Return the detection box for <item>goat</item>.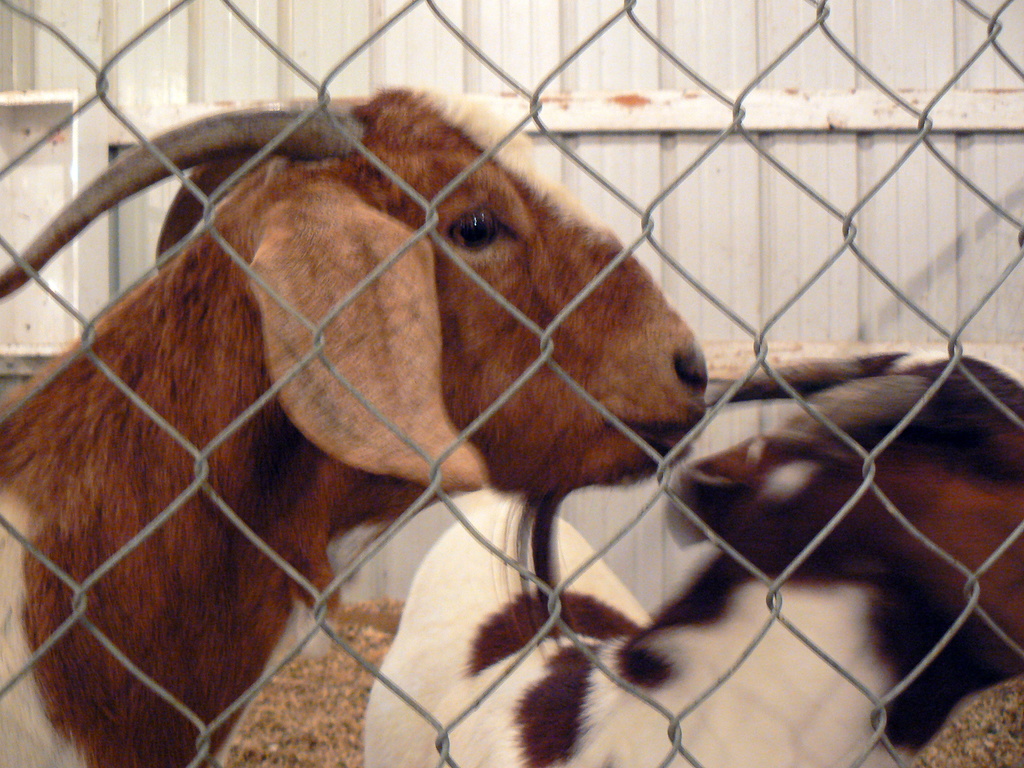
l=357, t=360, r=1023, b=767.
